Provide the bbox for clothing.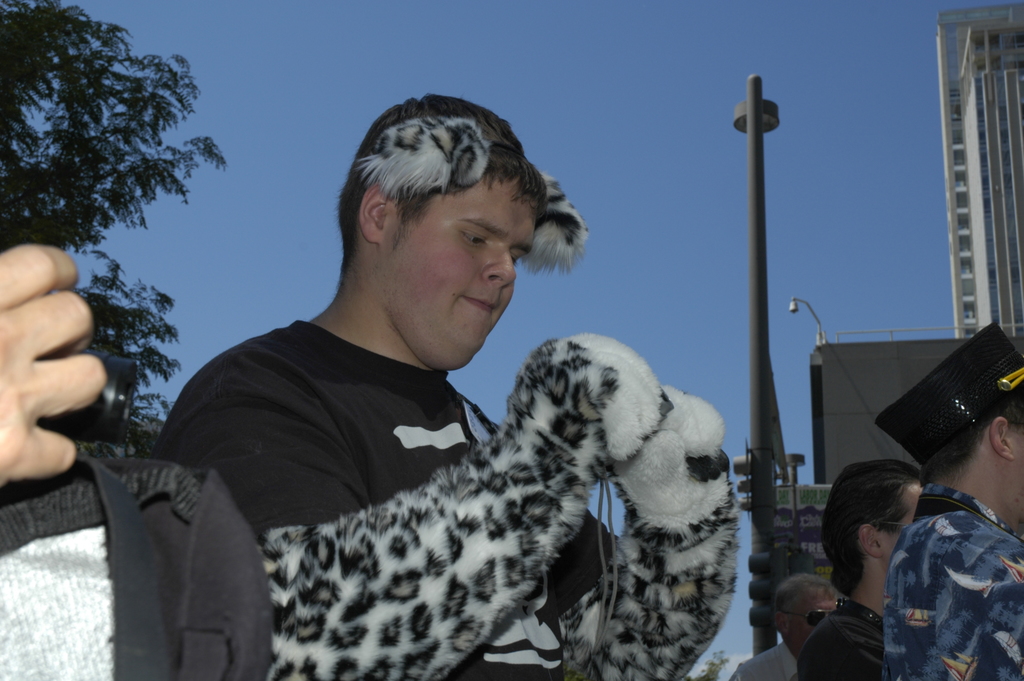
<region>730, 639, 799, 680</region>.
